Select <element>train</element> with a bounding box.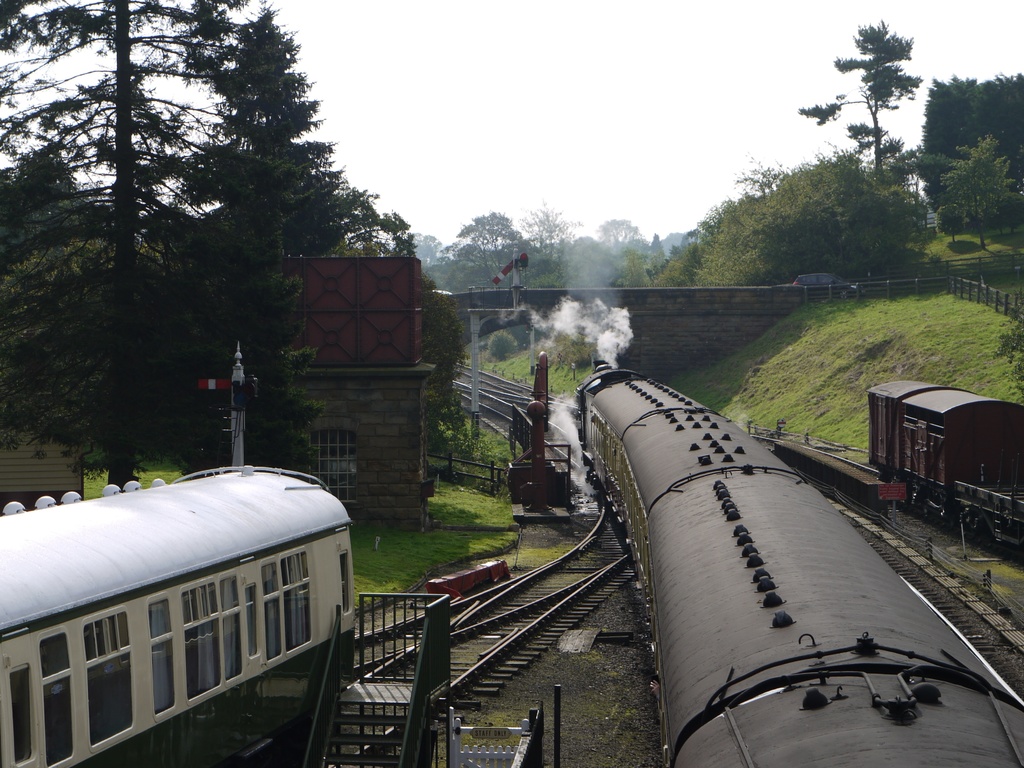
bbox(0, 464, 358, 767).
